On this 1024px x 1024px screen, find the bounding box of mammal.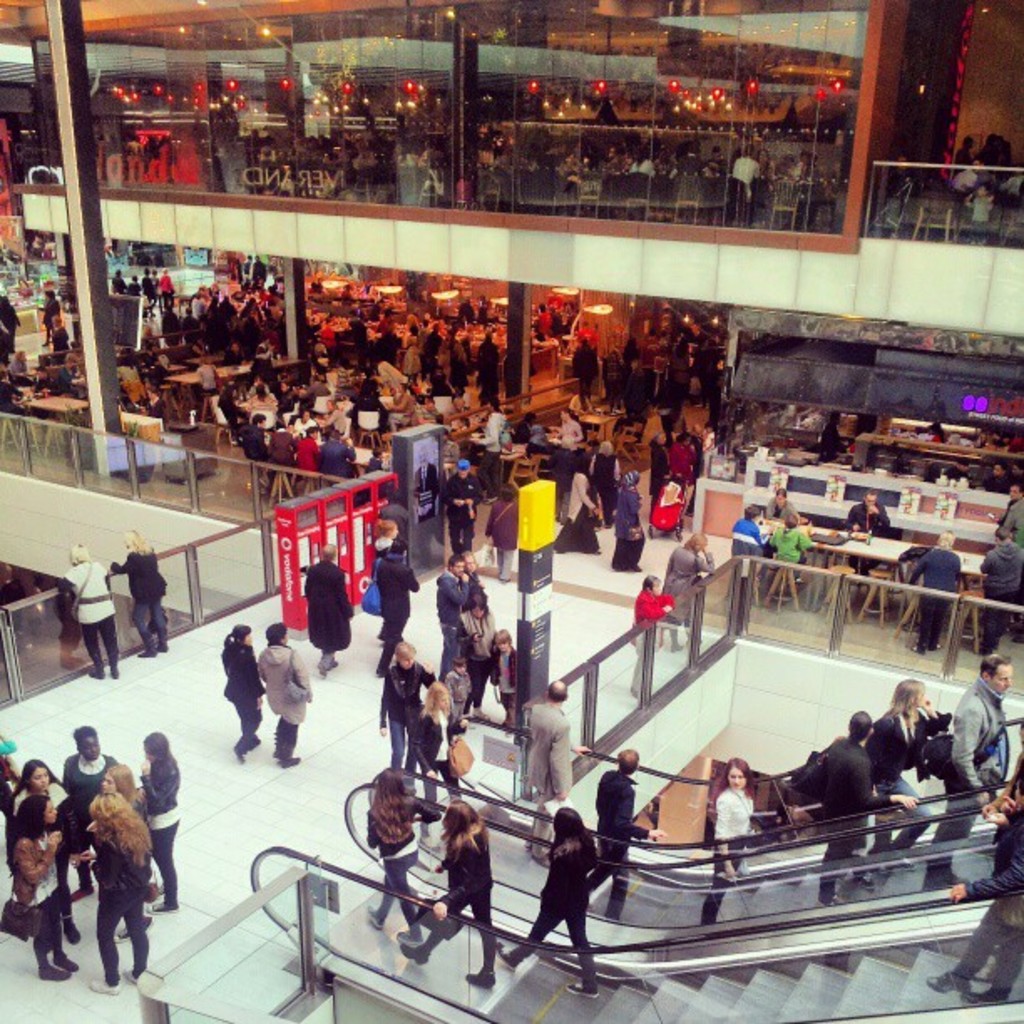
Bounding box: 223,624,264,755.
